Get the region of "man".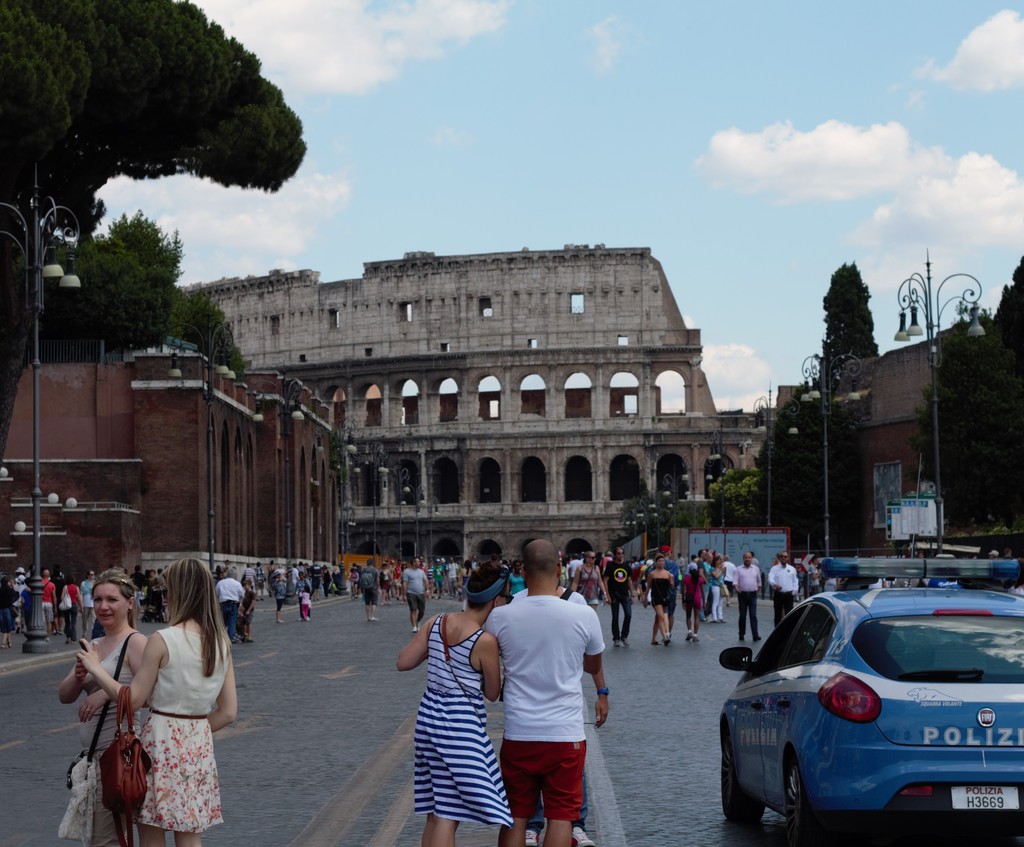
detection(769, 552, 801, 627).
